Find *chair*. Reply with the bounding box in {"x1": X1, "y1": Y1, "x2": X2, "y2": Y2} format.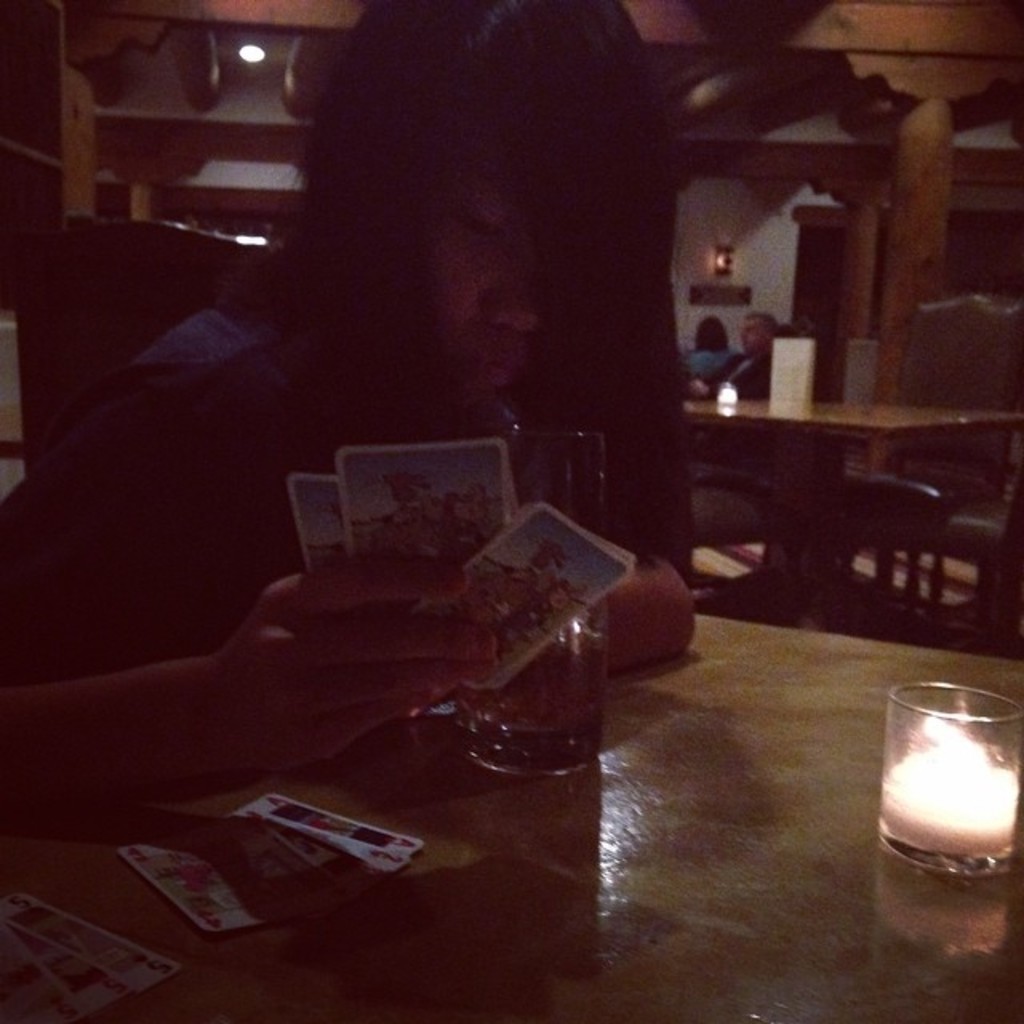
{"x1": 894, "y1": 296, "x2": 1022, "y2": 512}.
